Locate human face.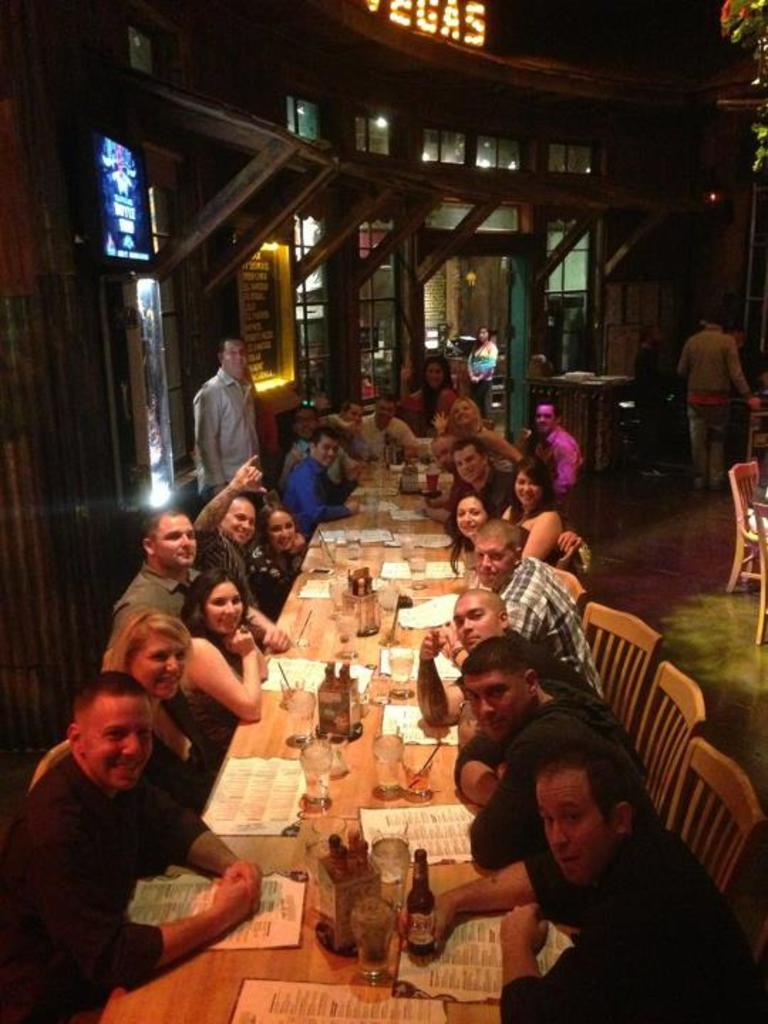
Bounding box: detection(135, 634, 188, 704).
